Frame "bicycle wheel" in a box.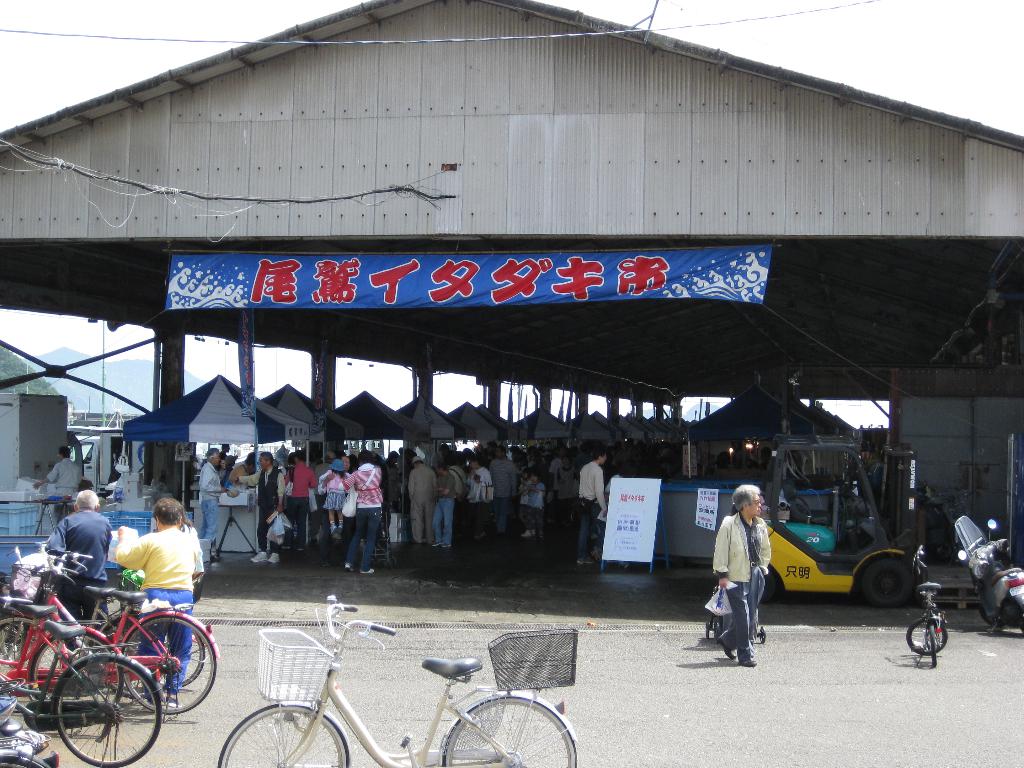
31,627,111,704.
